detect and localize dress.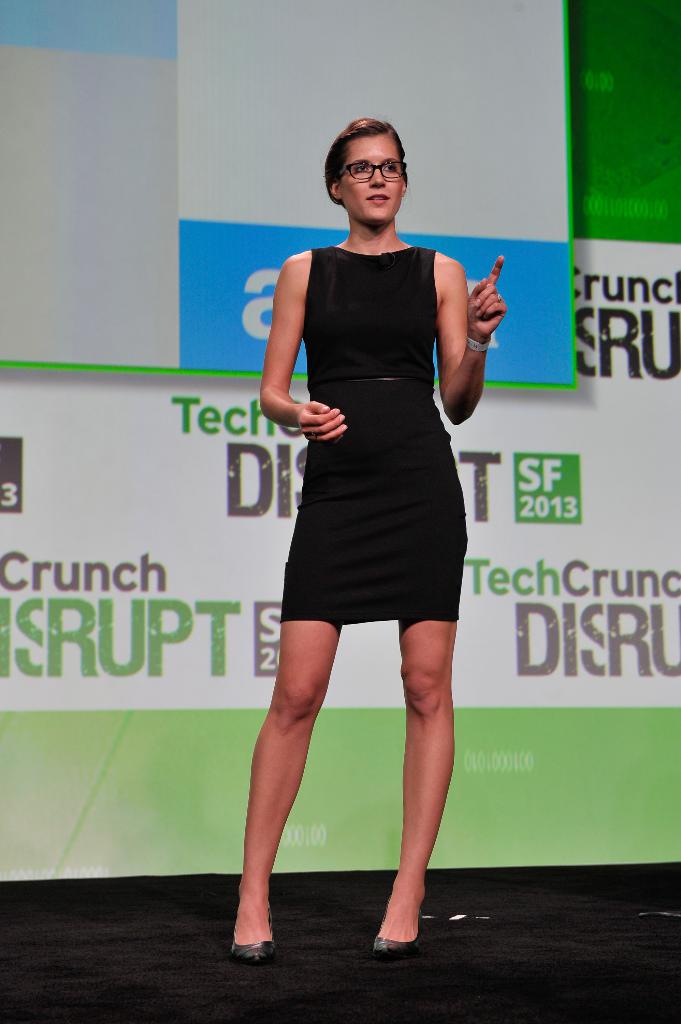
Localized at 281:250:469:623.
